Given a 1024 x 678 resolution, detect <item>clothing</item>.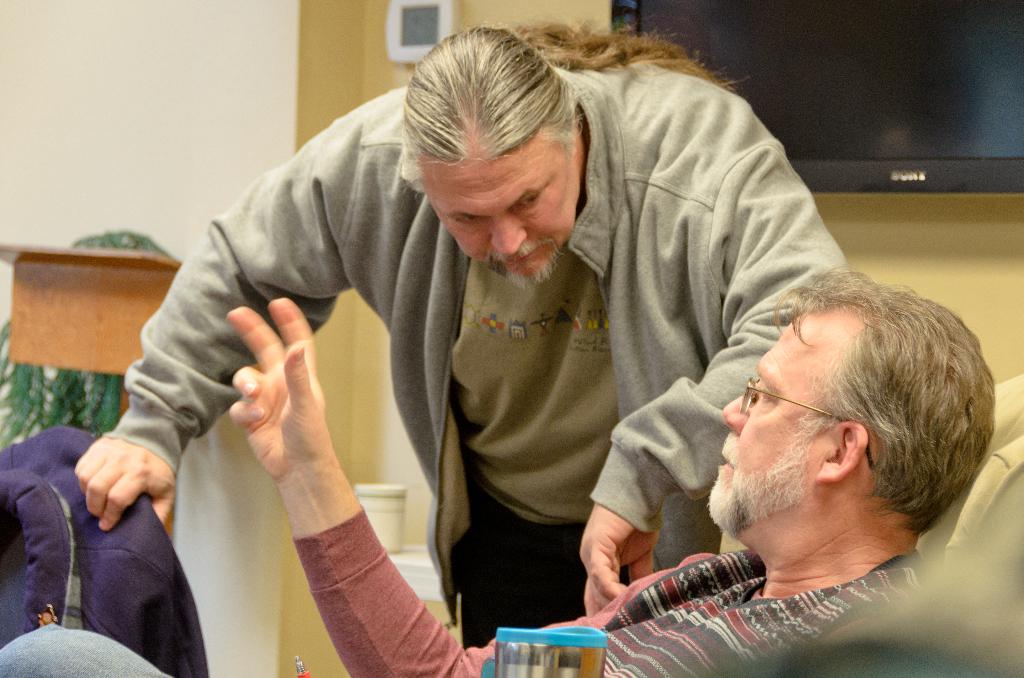
(139, 58, 883, 658).
